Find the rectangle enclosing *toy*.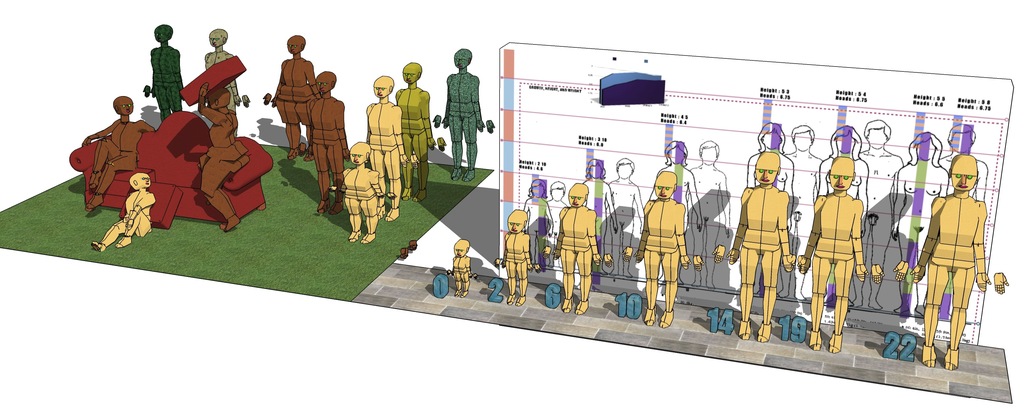
box=[207, 28, 248, 113].
